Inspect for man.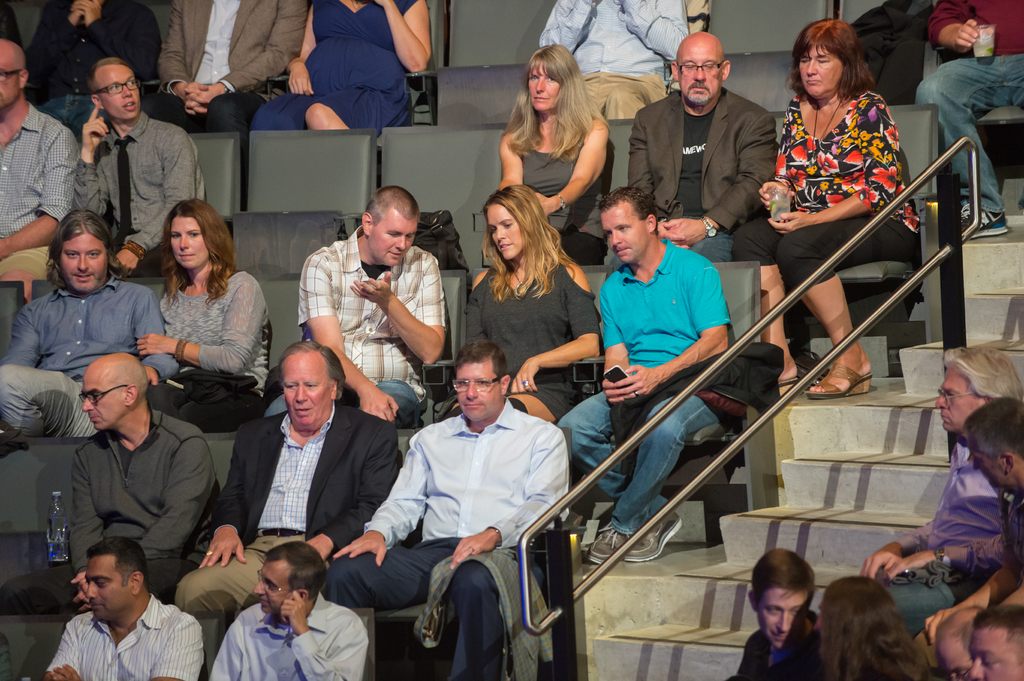
Inspection: <bbox>0, 37, 81, 301</bbox>.
